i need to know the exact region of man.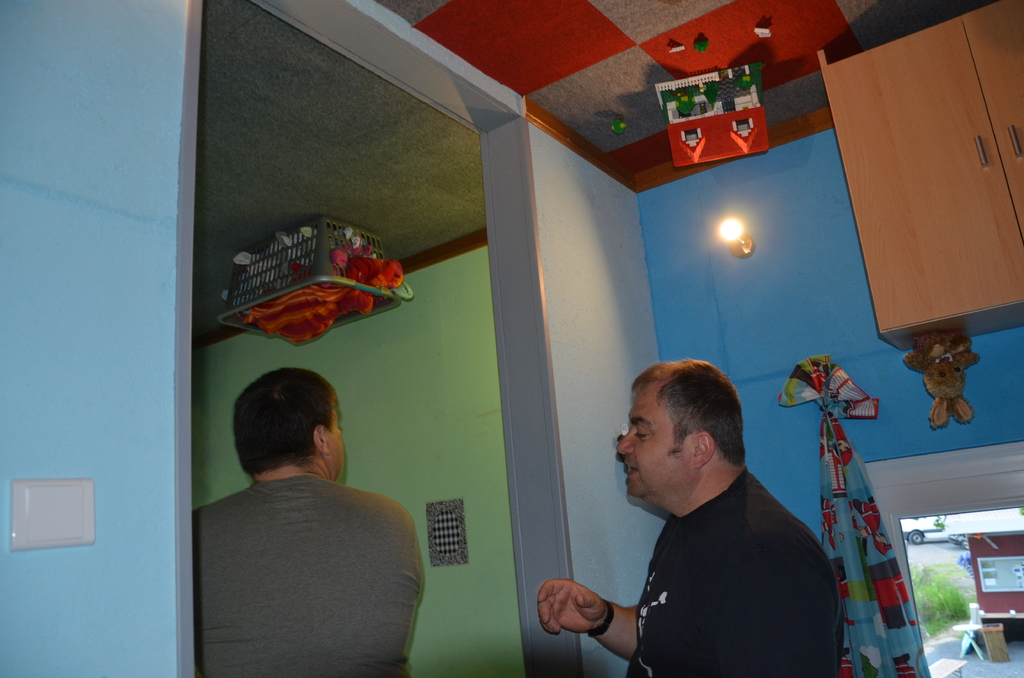
Region: {"left": 562, "top": 367, "right": 845, "bottom": 670}.
